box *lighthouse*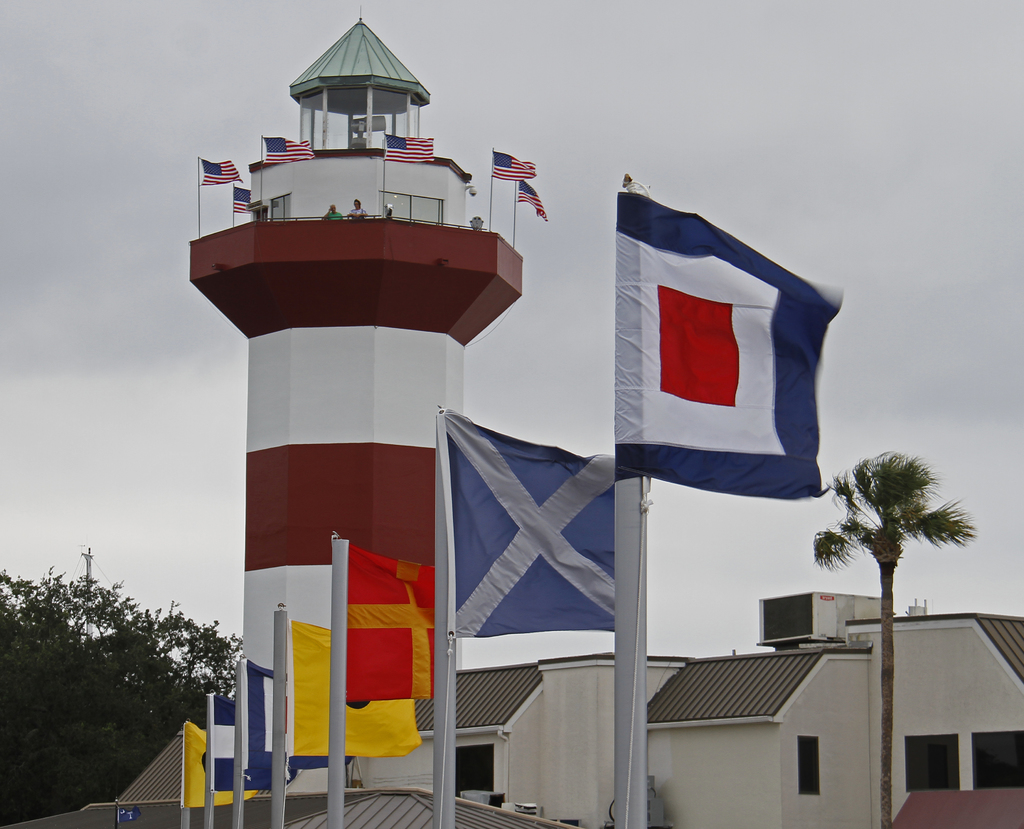
[left=193, top=14, right=536, bottom=750]
